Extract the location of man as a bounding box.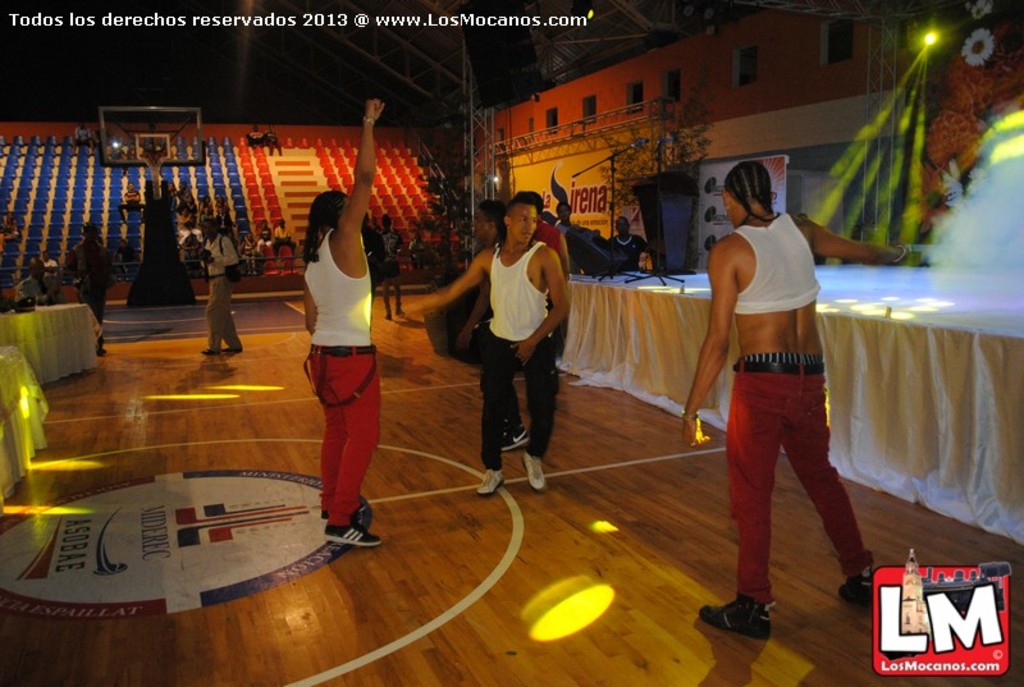
BBox(556, 200, 602, 275).
